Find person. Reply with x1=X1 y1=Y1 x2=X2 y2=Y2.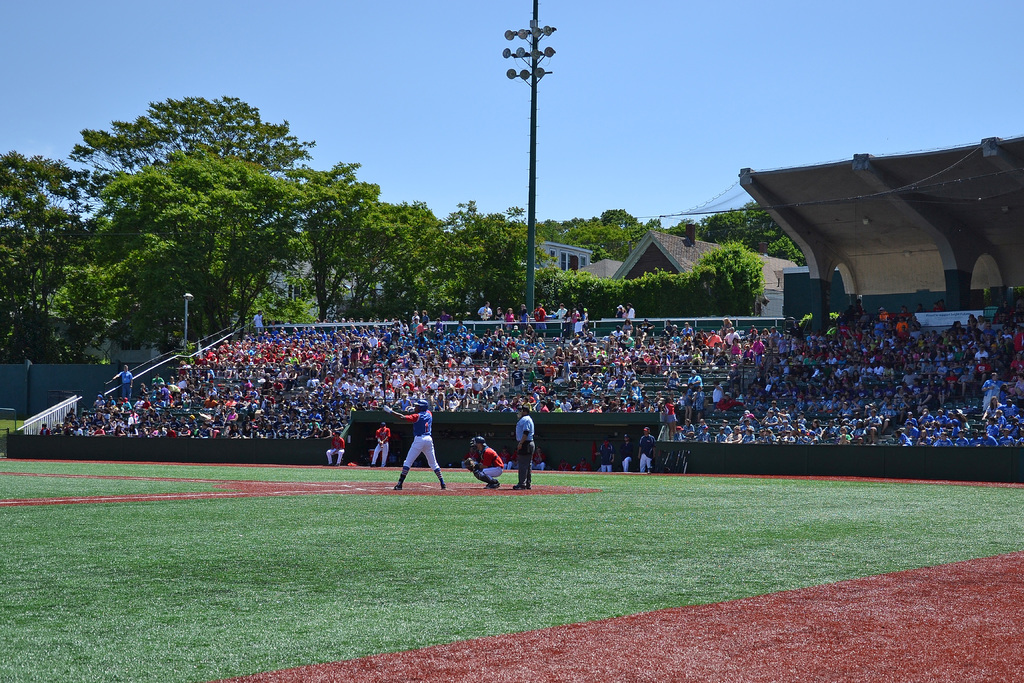
x1=616 y1=302 x2=625 y2=317.
